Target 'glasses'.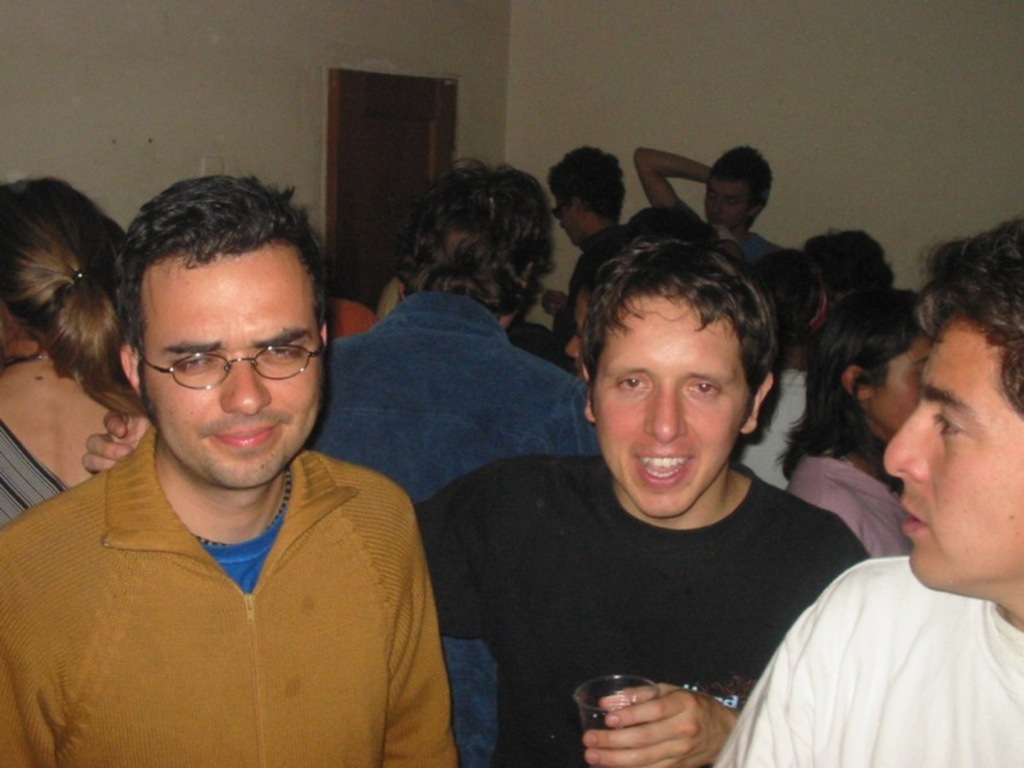
Target region: [x1=122, y1=325, x2=316, y2=396].
